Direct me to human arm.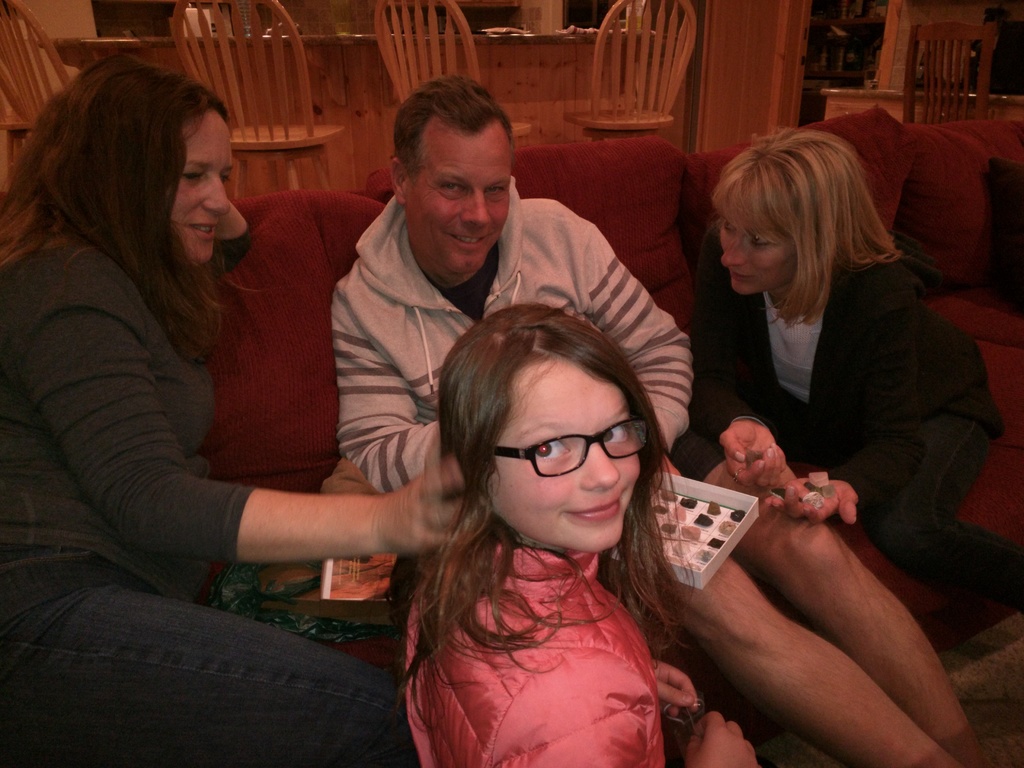
Direction: [left=335, top=280, right=440, bottom=497].
